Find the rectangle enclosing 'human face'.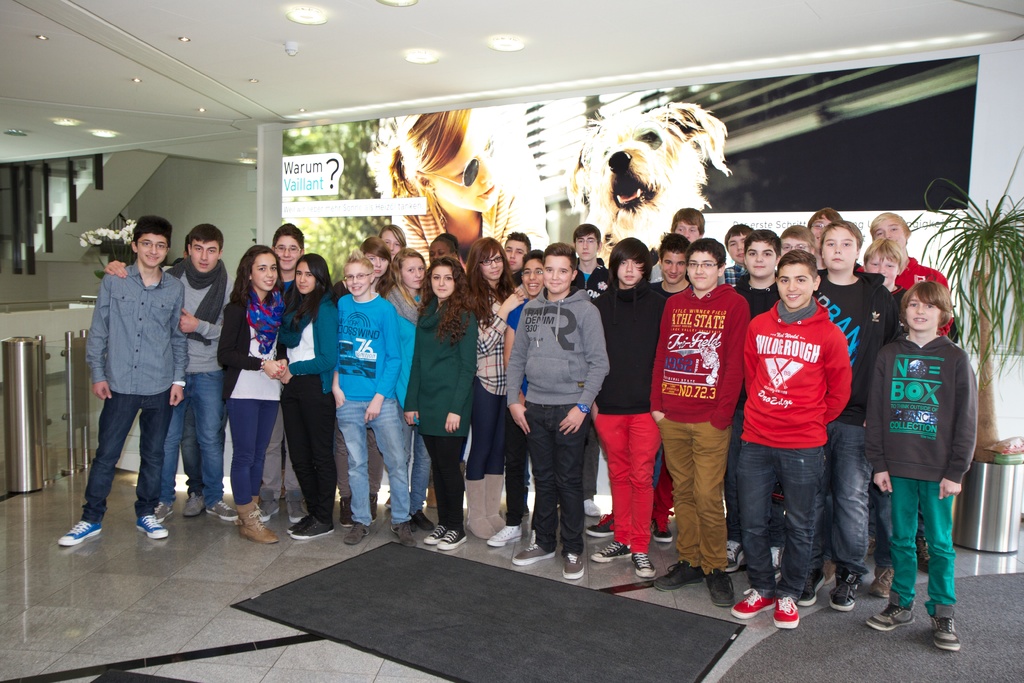
BBox(378, 230, 402, 254).
